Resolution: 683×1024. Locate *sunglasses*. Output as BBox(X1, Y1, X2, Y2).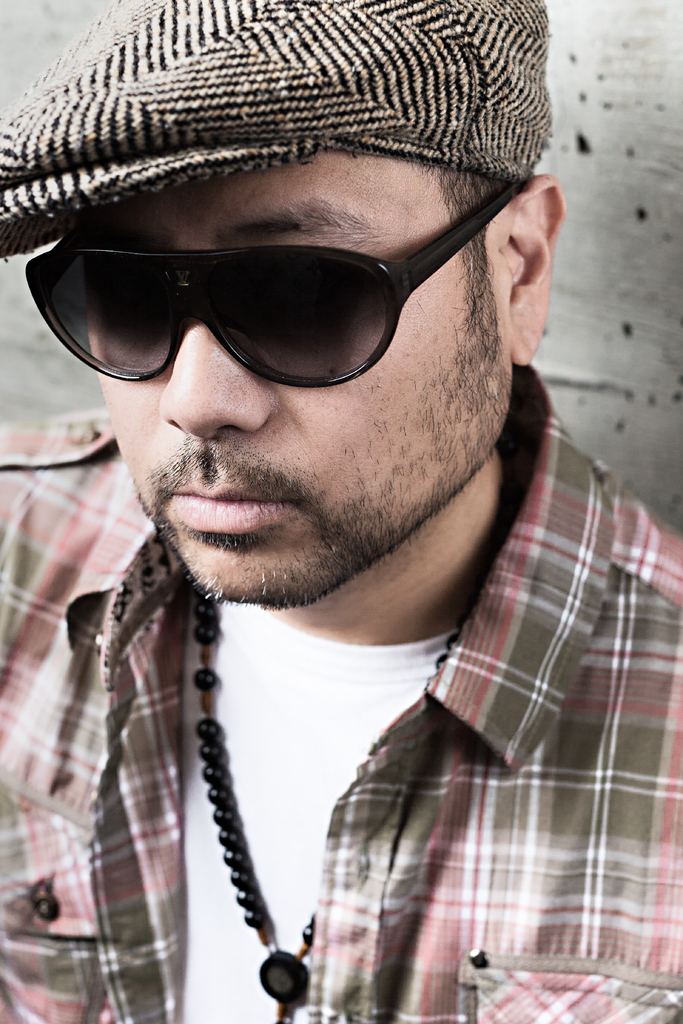
BBox(22, 182, 514, 390).
